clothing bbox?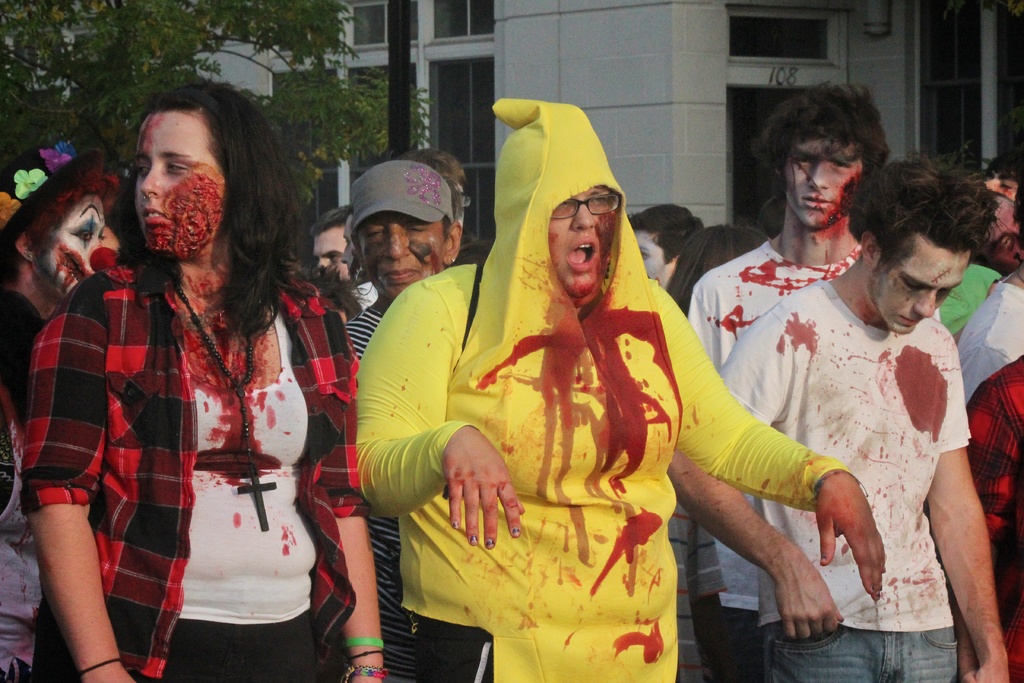
<bbox>354, 174, 868, 670</bbox>
